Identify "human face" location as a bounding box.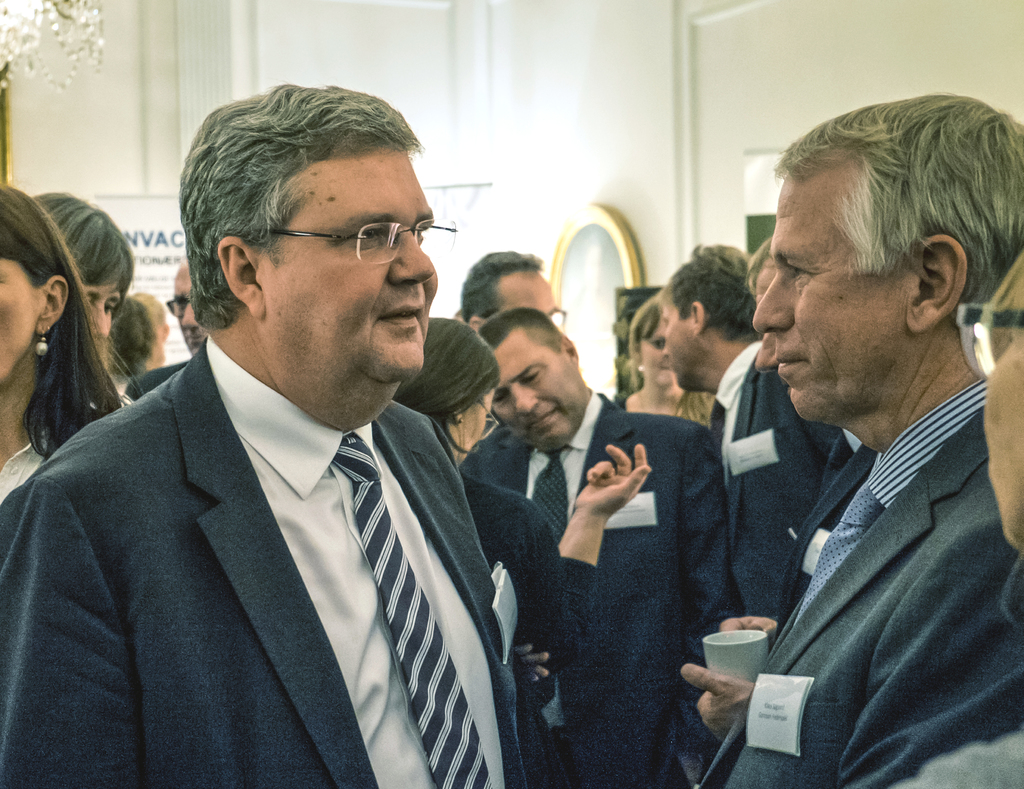
[x1=0, y1=256, x2=42, y2=387].
